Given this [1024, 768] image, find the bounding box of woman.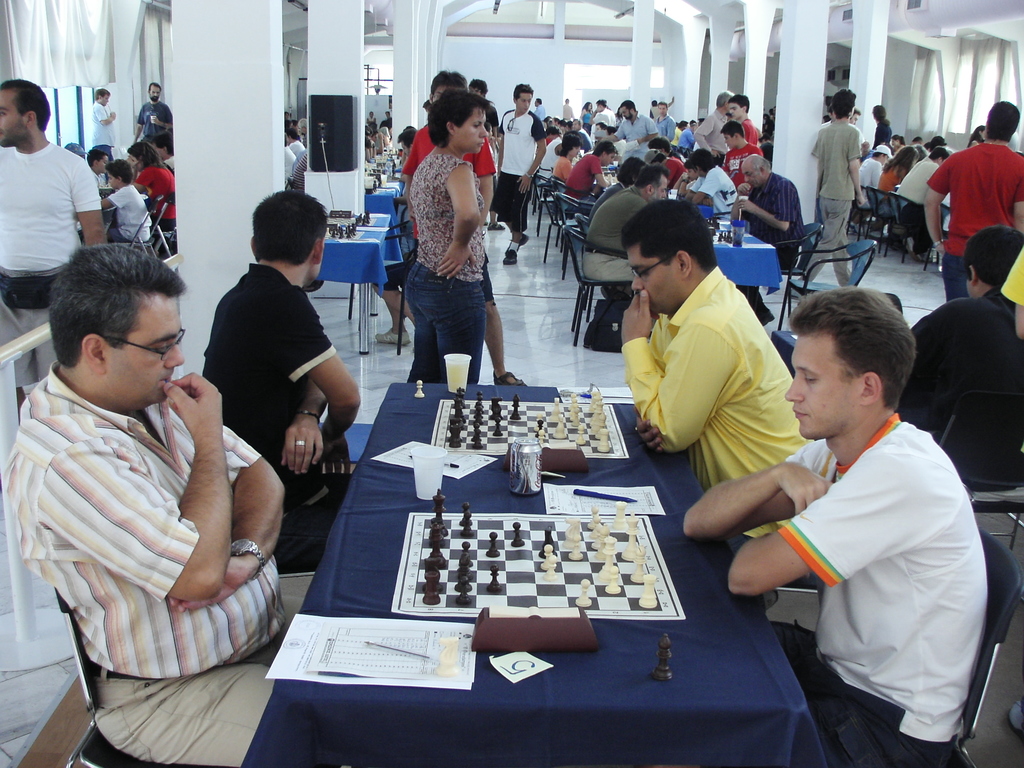
{"x1": 554, "y1": 134, "x2": 582, "y2": 184}.
